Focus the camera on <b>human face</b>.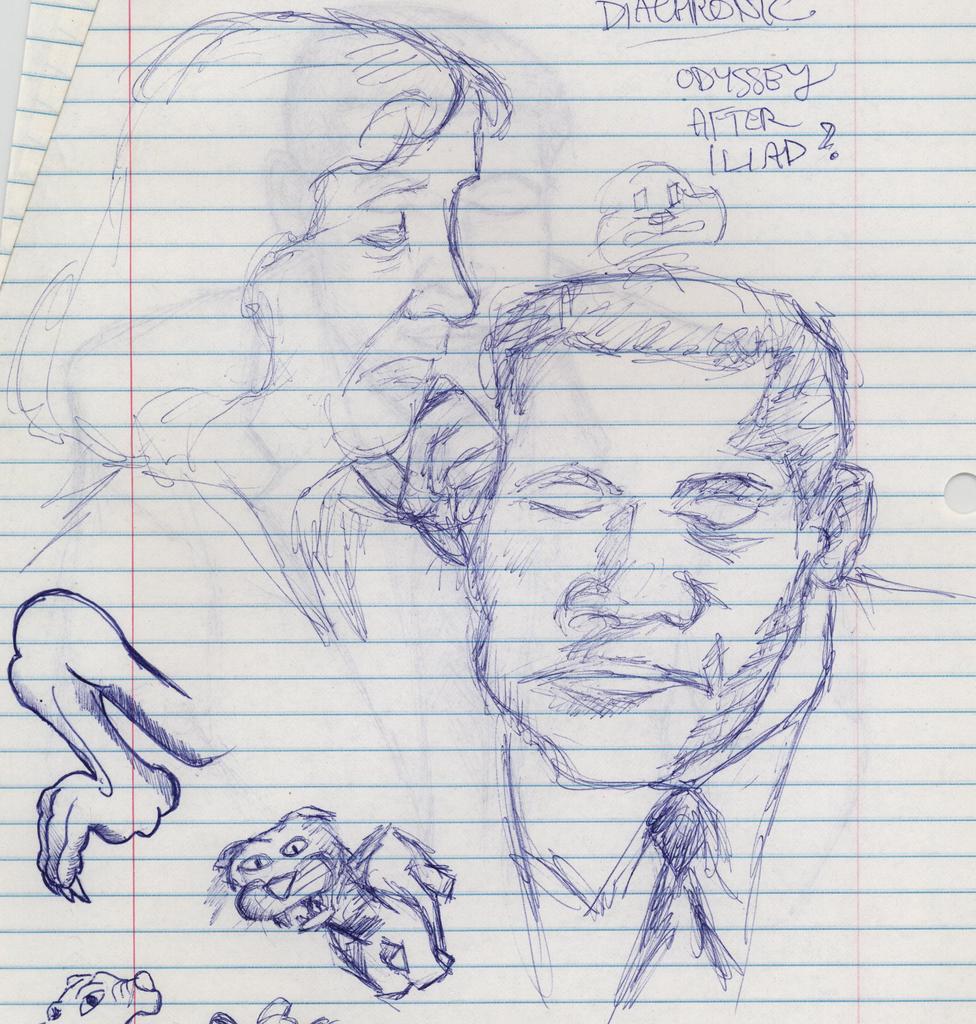
Focus region: (266, 115, 474, 452).
